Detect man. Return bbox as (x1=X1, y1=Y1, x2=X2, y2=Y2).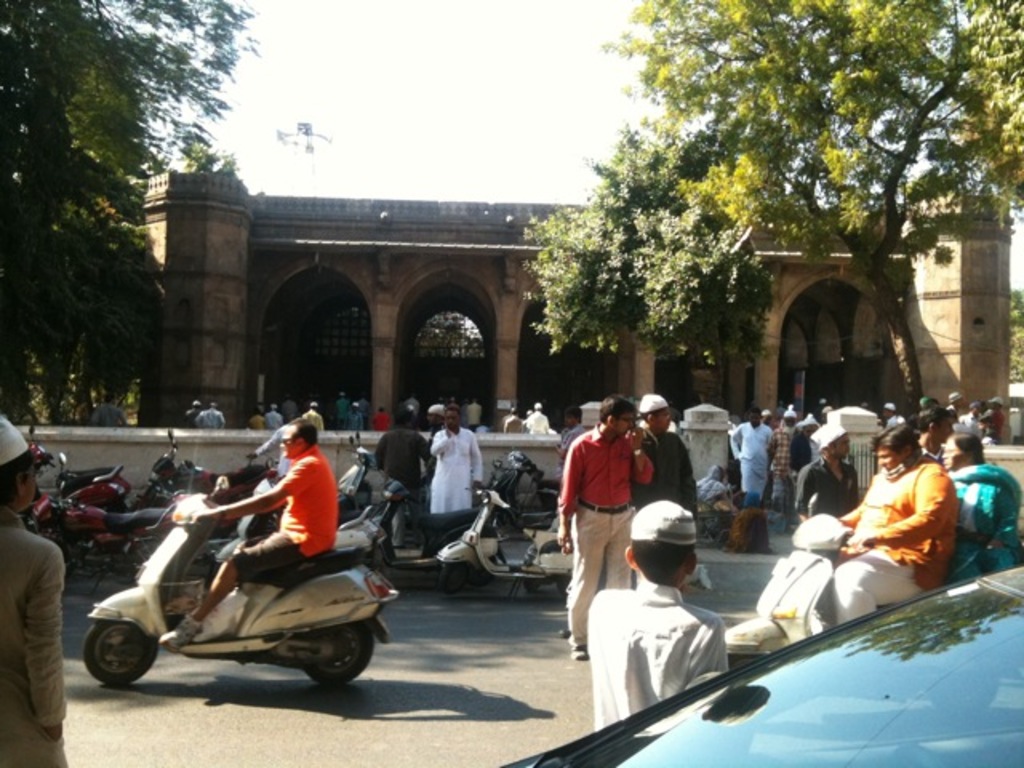
(x1=867, y1=398, x2=915, y2=429).
